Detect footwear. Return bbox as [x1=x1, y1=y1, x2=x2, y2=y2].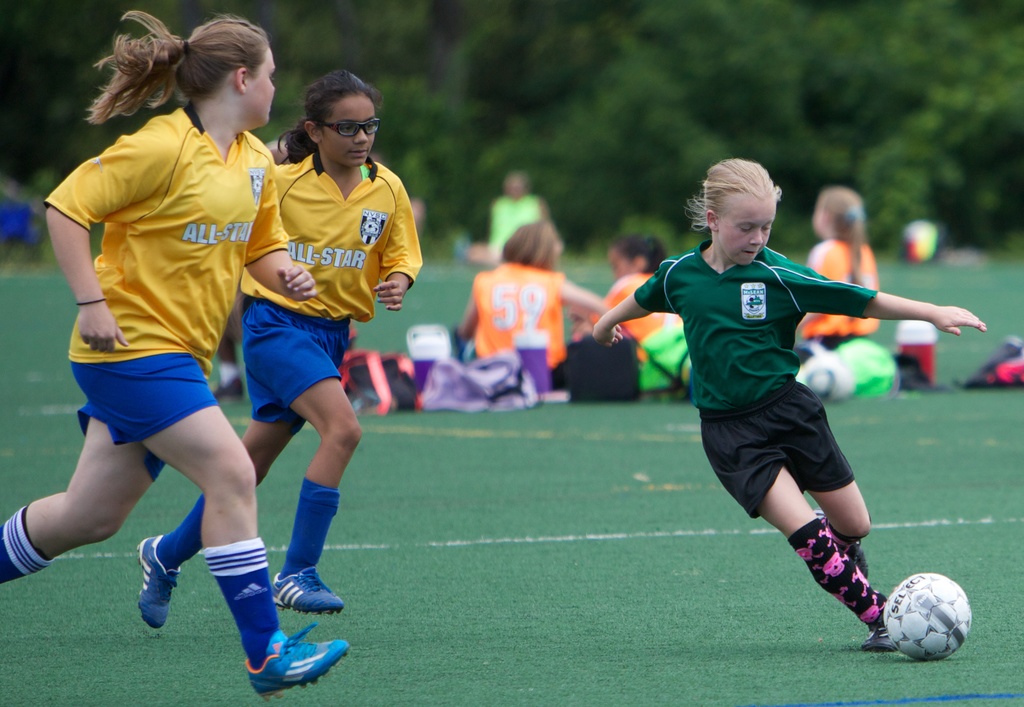
[x1=843, y1=537, x2=869, y2=585].
